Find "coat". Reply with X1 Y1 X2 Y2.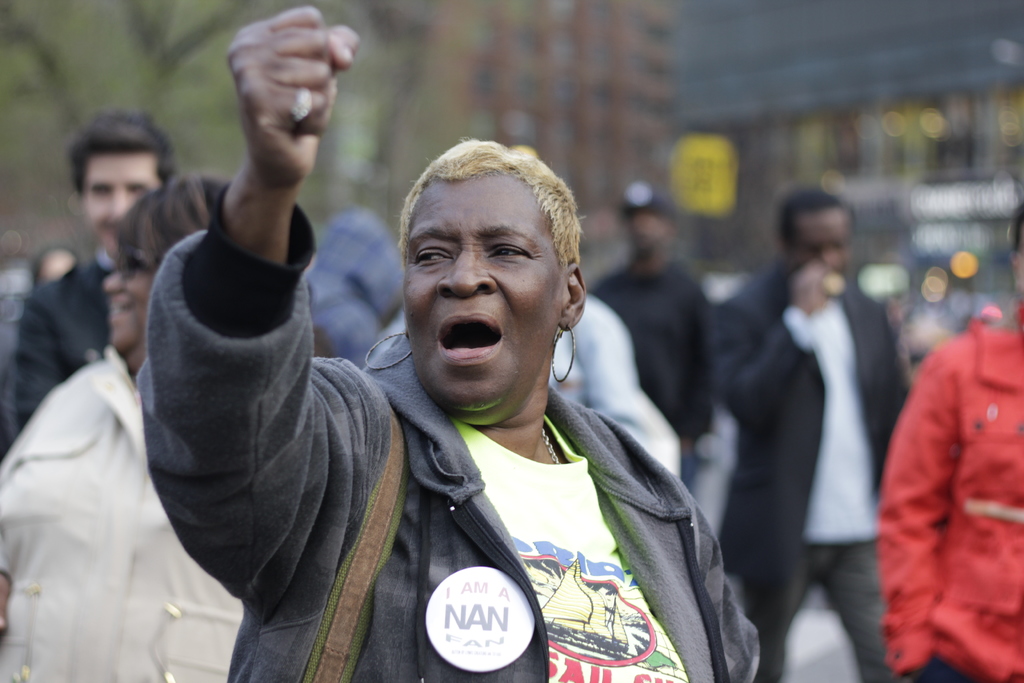
14 249 109 434.
